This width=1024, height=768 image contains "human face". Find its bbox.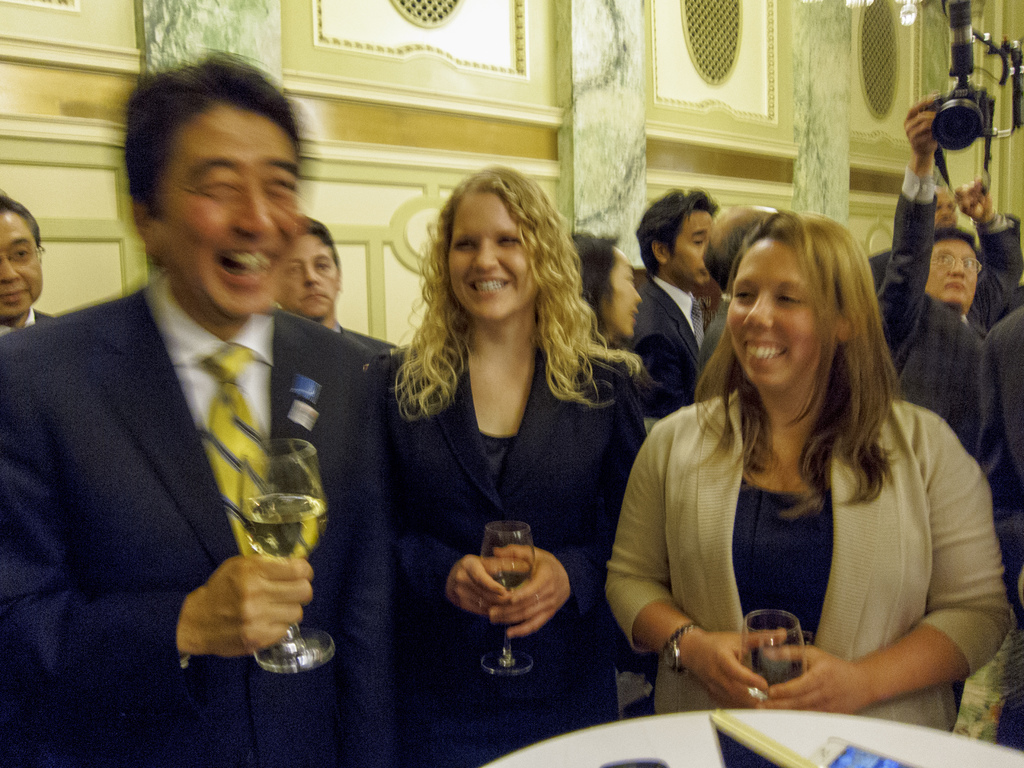
444 186 550 325.
